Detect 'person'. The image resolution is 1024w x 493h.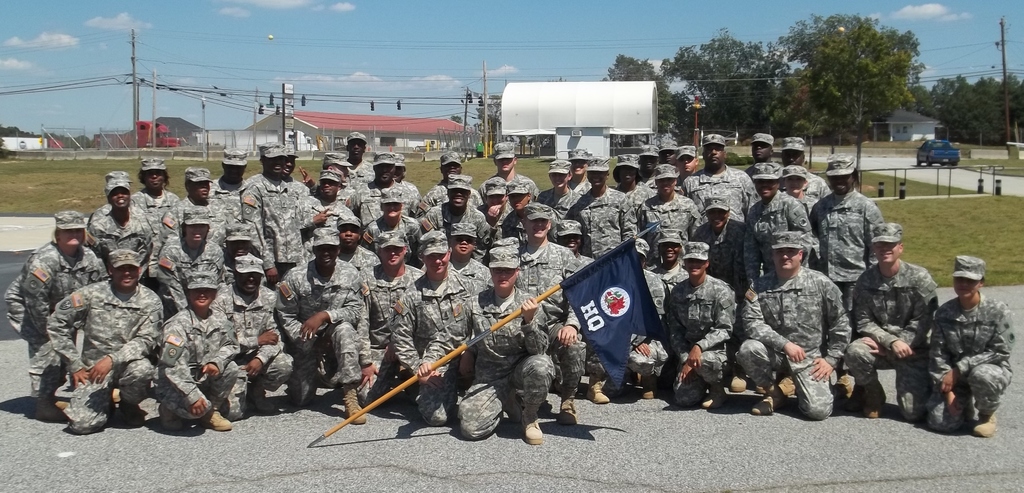
<box>930,243,1011,440</box>.
